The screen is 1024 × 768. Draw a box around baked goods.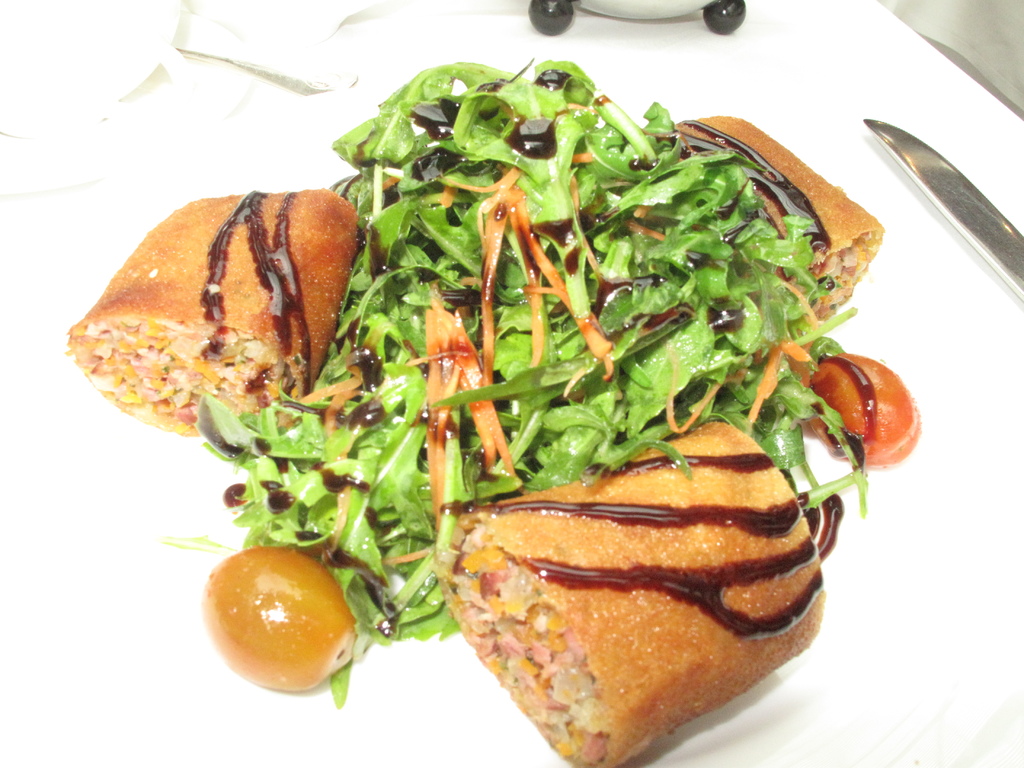
locate(578, 117, 889, 373).
